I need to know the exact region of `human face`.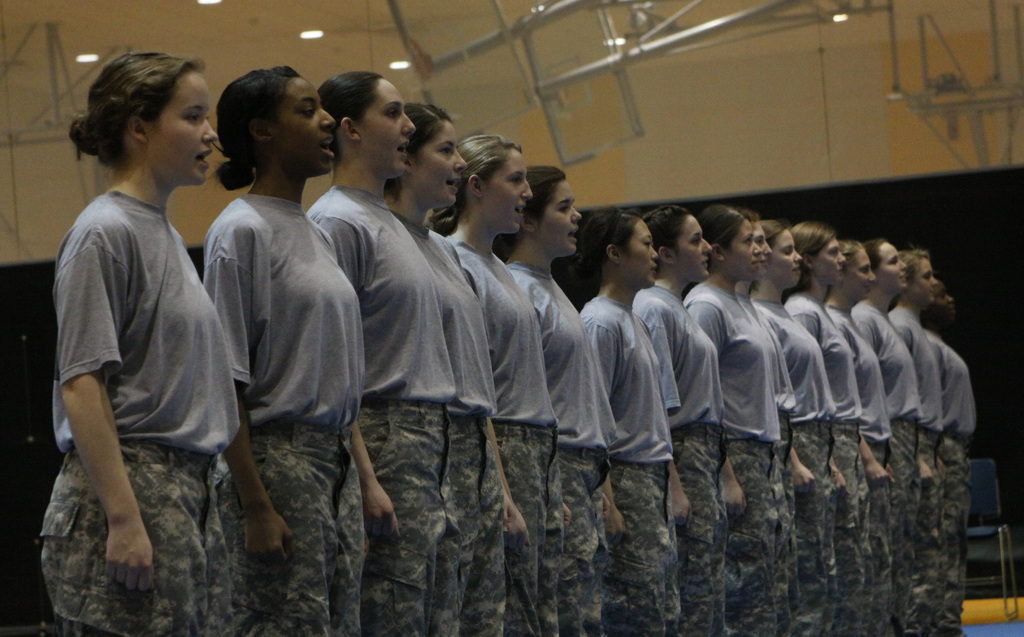
Region: {"x1": 271, "y1": 83, "x2": 335, "y2": 168}.
